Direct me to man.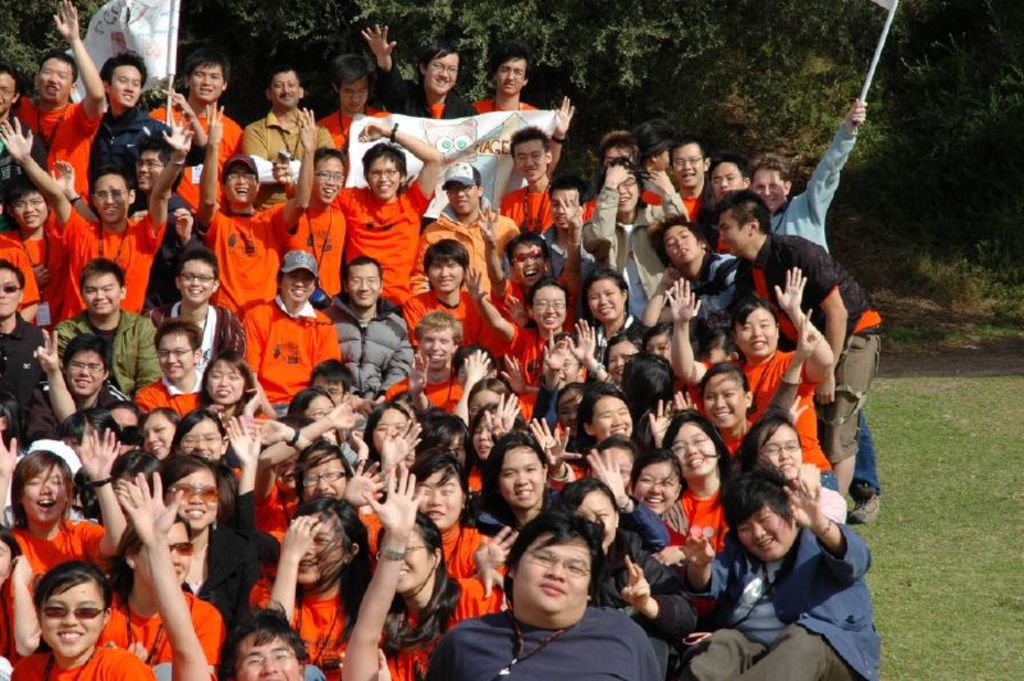
Direction: Rect(151, 49, 243, 175).
